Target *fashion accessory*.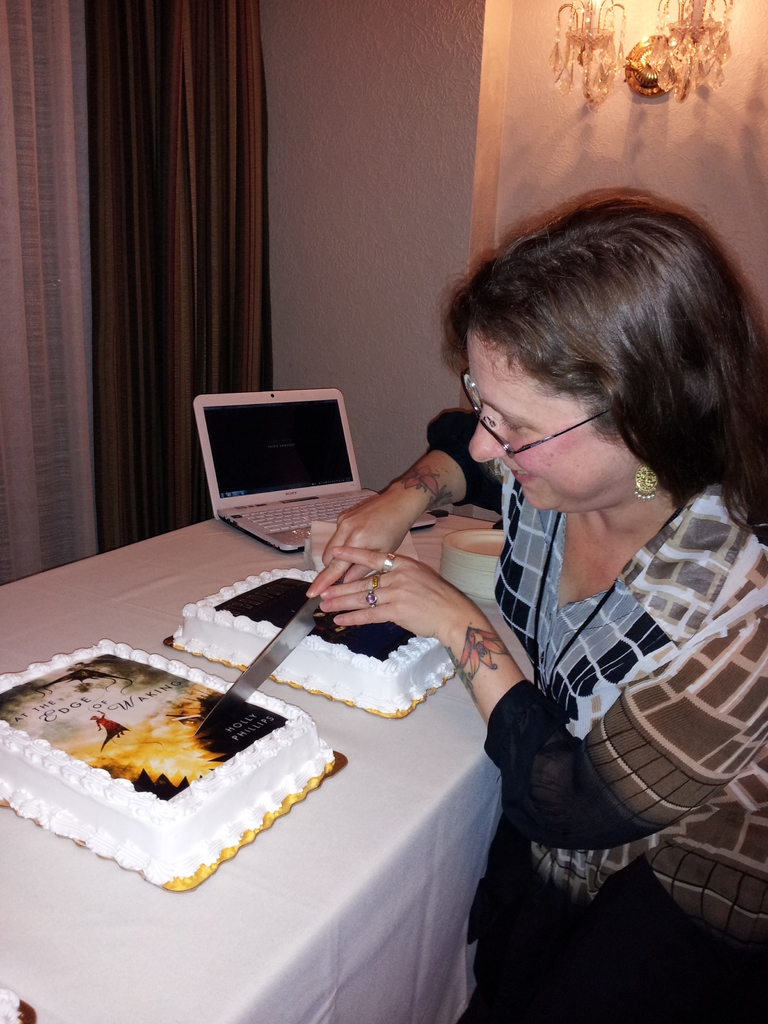
Target region: [364, 588, 376, 607].
